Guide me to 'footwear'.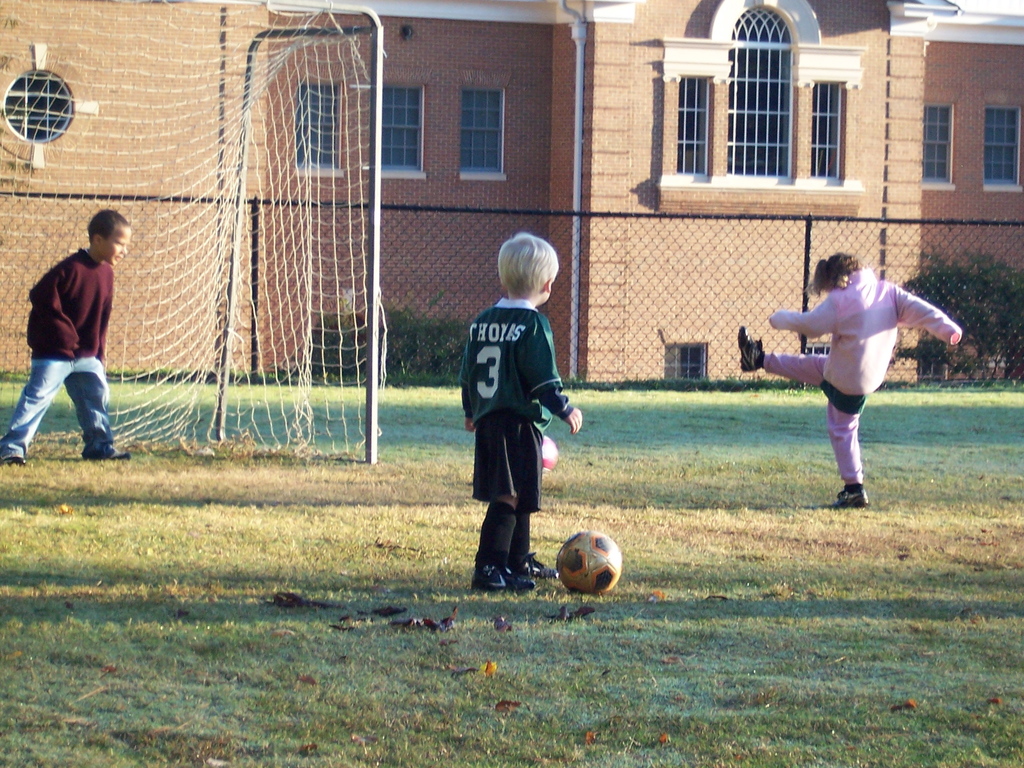
Guidance: region(504, 549, 559, 577).
